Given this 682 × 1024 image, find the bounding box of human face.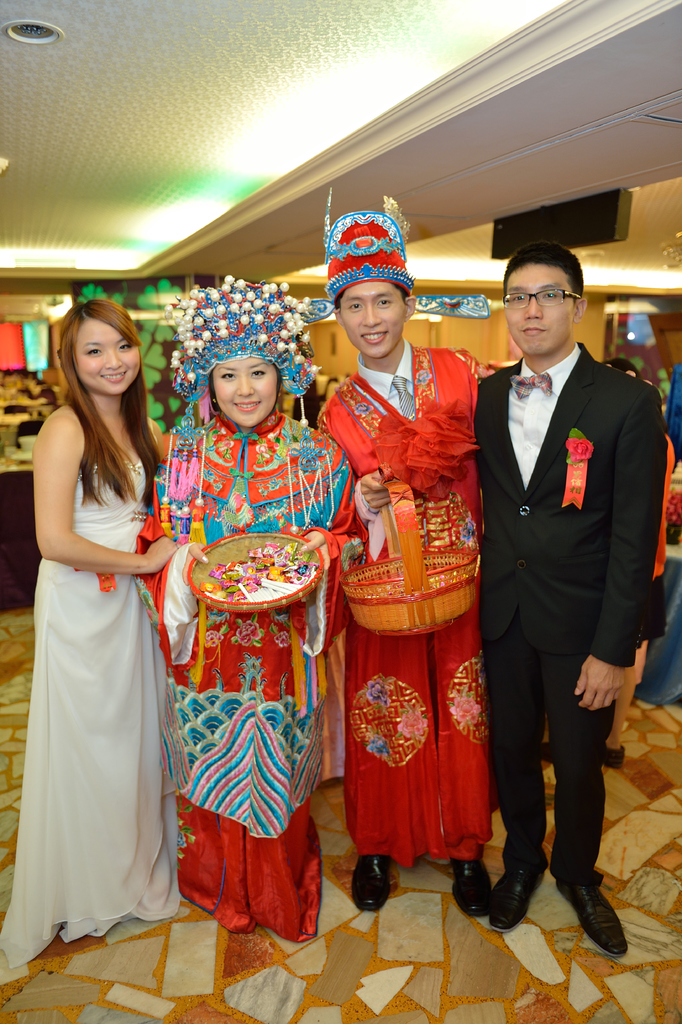
pyautogui.locateOnScreen(510, 269, 569, 356).
